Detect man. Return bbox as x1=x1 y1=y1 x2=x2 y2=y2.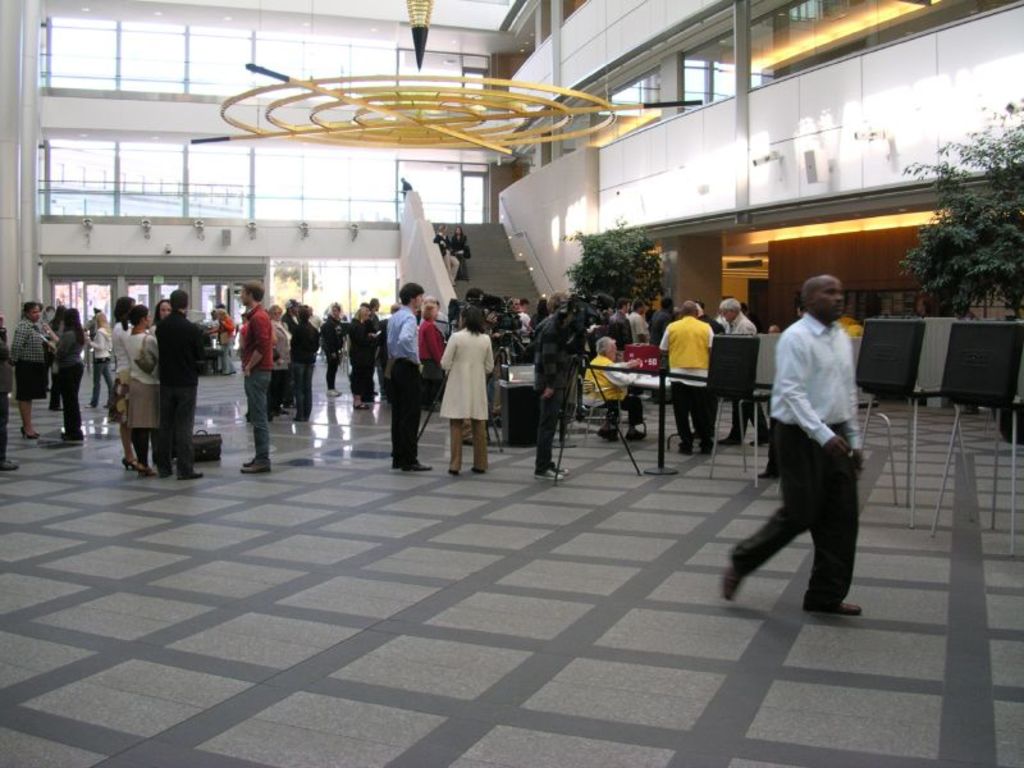
x1=389 y1=280 x2=435 y2=468.
